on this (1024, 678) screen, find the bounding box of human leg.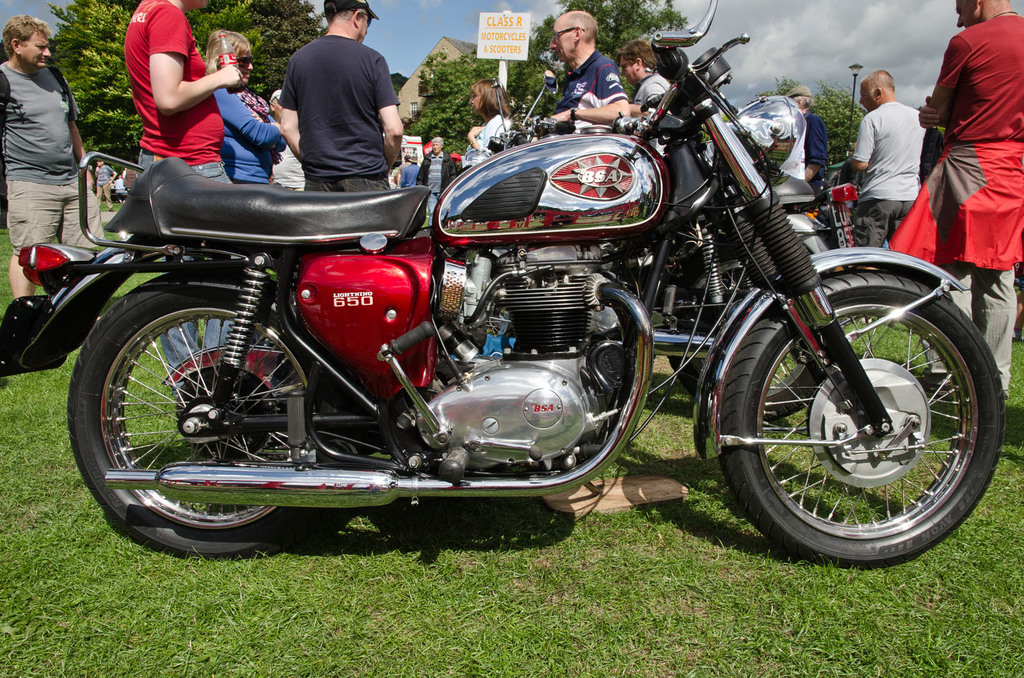
Bounding box: <region>980, 166, 1023, 392</region>.
